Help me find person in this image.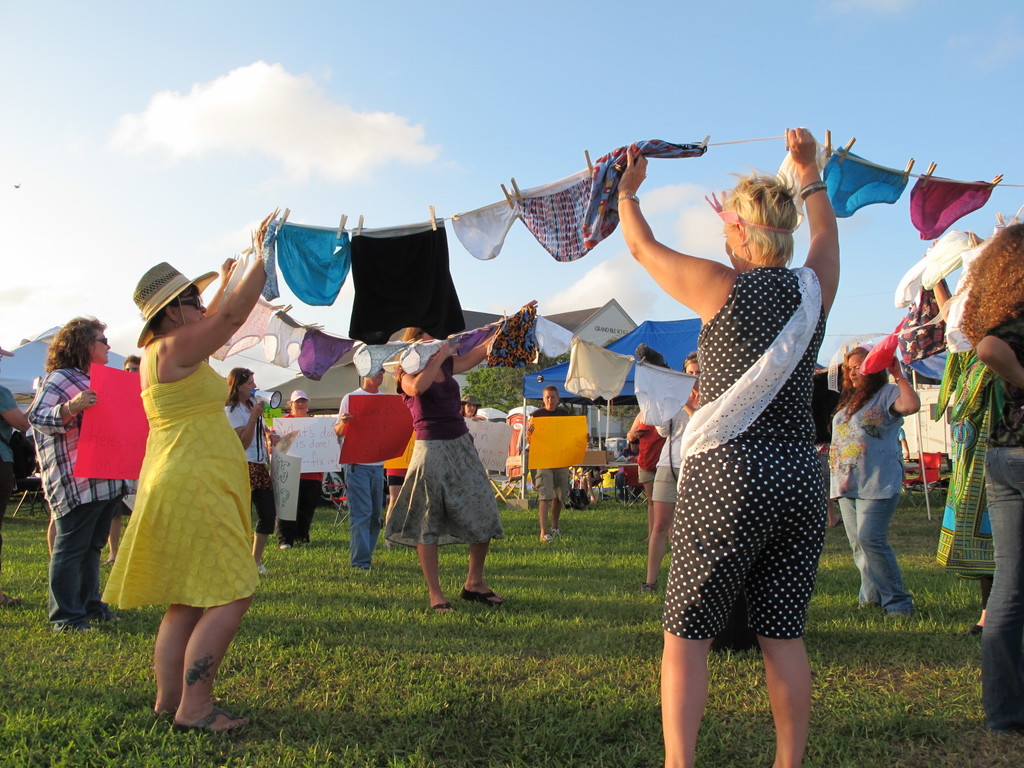
Found it: left=97, top=209, right=277, bottom=745.
